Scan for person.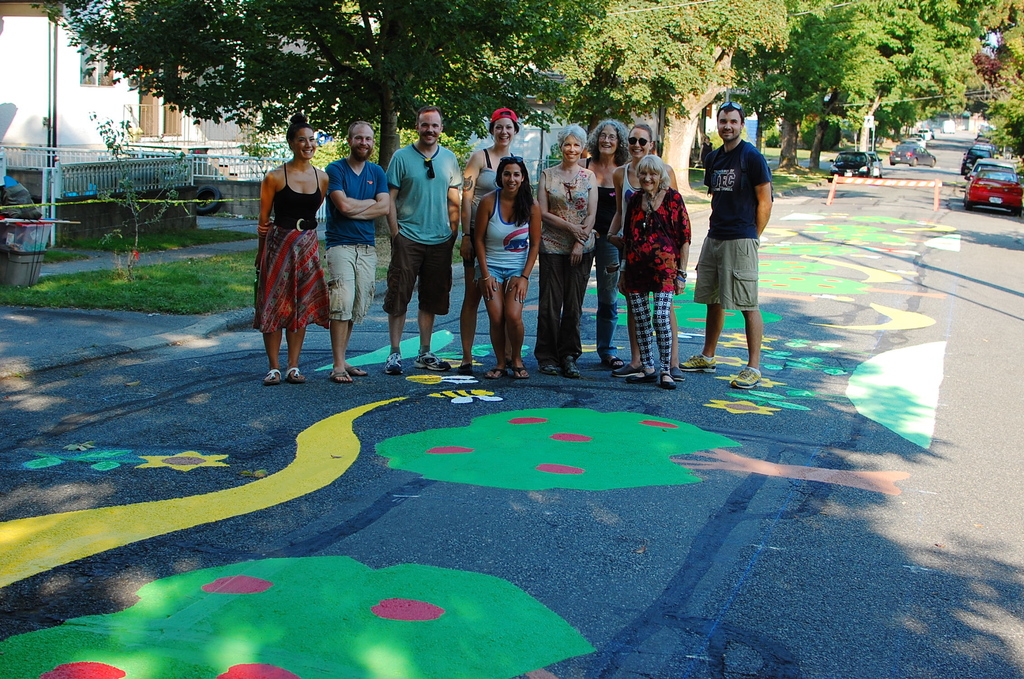
Scan result: crop(251, 117, 337, 382).
